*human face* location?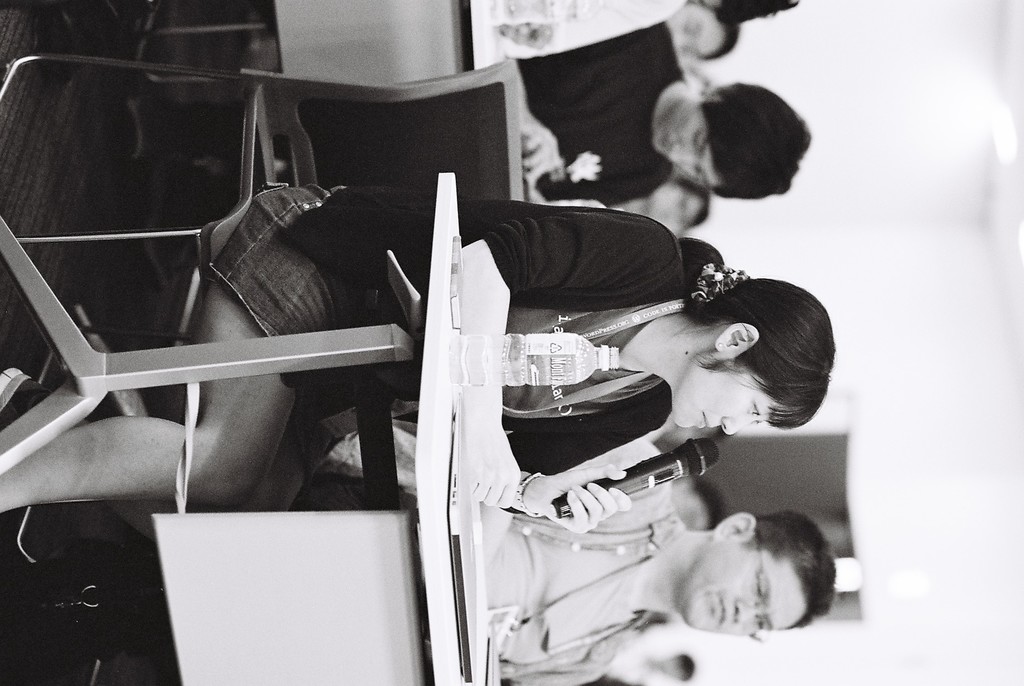
<bbox>649, 104, 724, 186</bbox>
